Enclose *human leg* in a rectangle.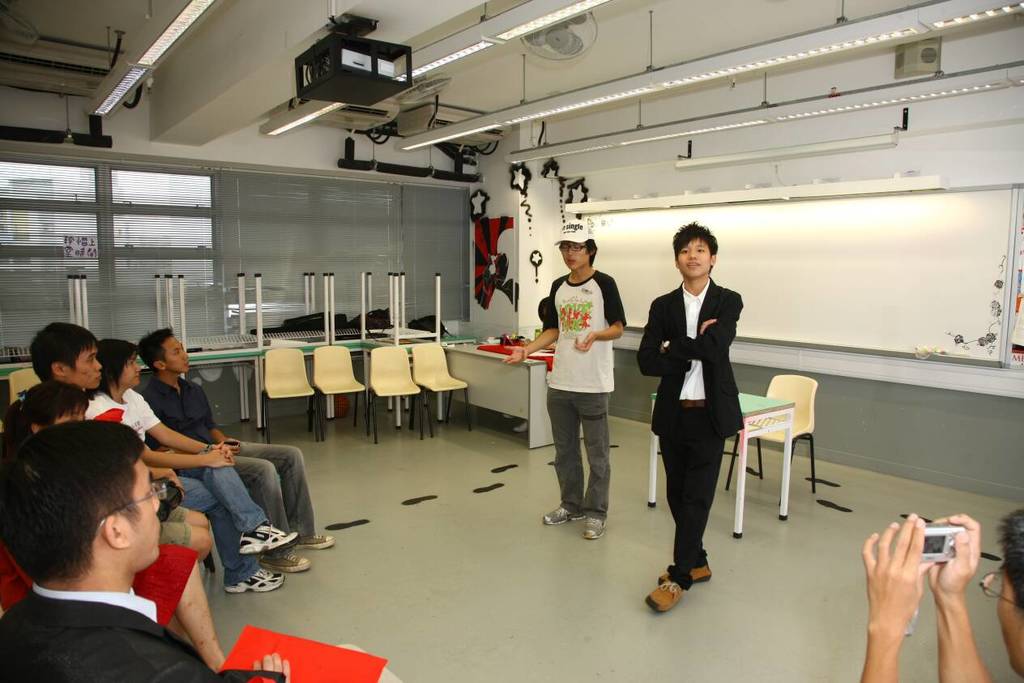
(180,442,292,596).
